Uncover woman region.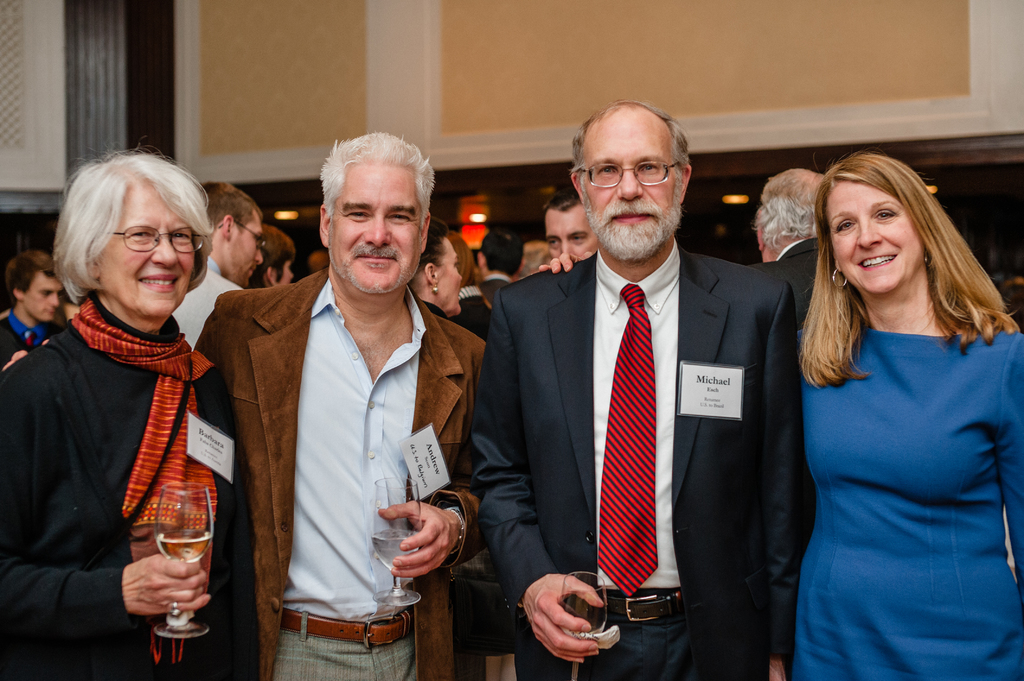
Uncovered: (1,149,254,678).
